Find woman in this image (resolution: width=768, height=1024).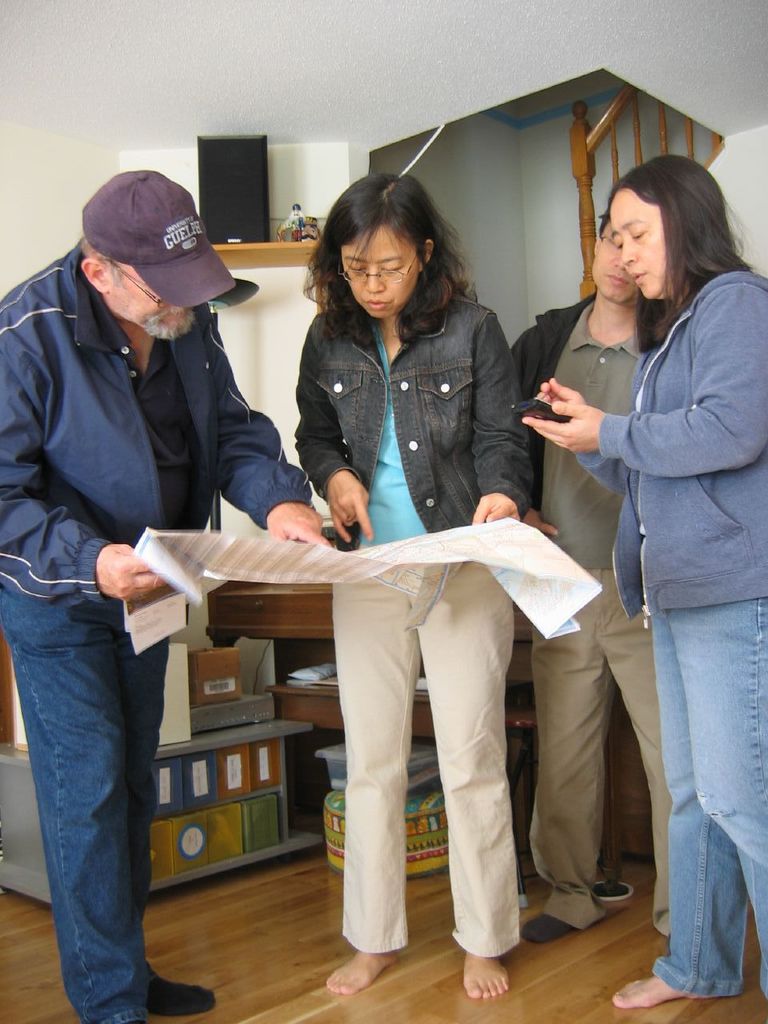
294:169:539:998.
